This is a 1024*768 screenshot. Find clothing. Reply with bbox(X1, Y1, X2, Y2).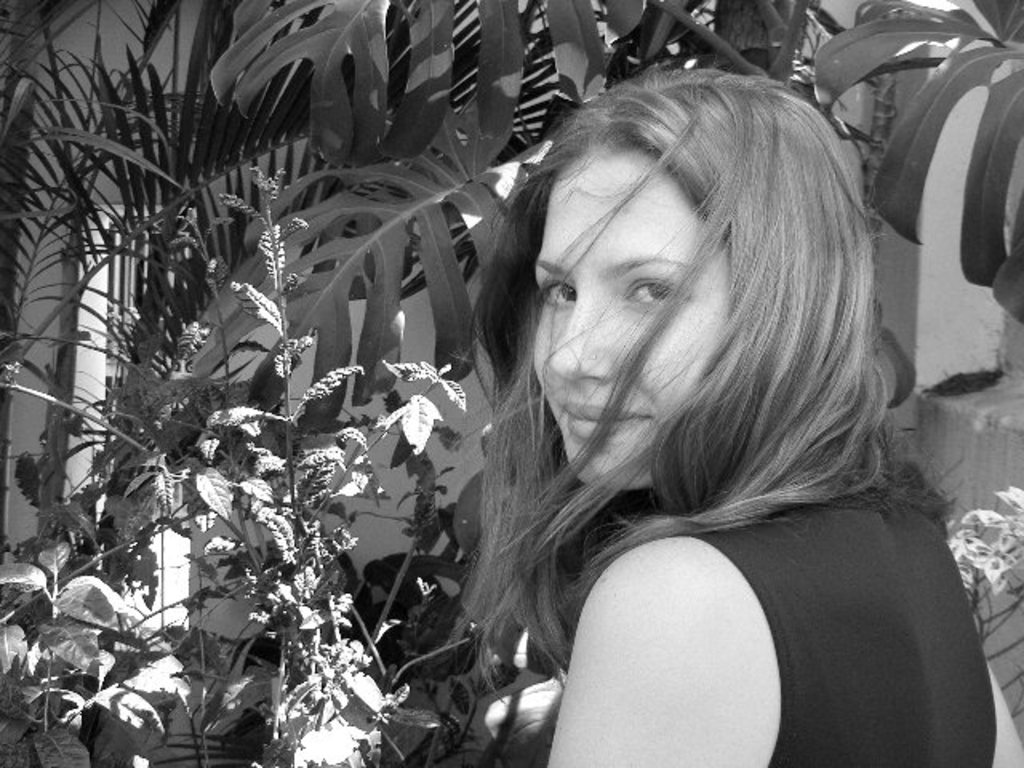
bbox(667, 486, 1000, 766).
